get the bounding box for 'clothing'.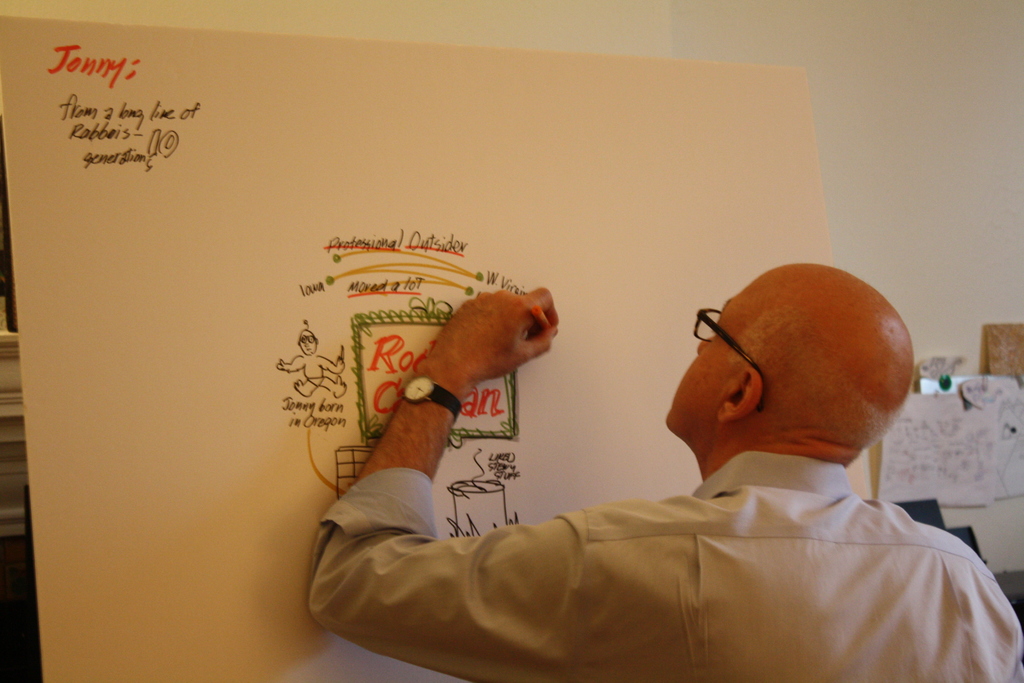
305:447:1023:682.
